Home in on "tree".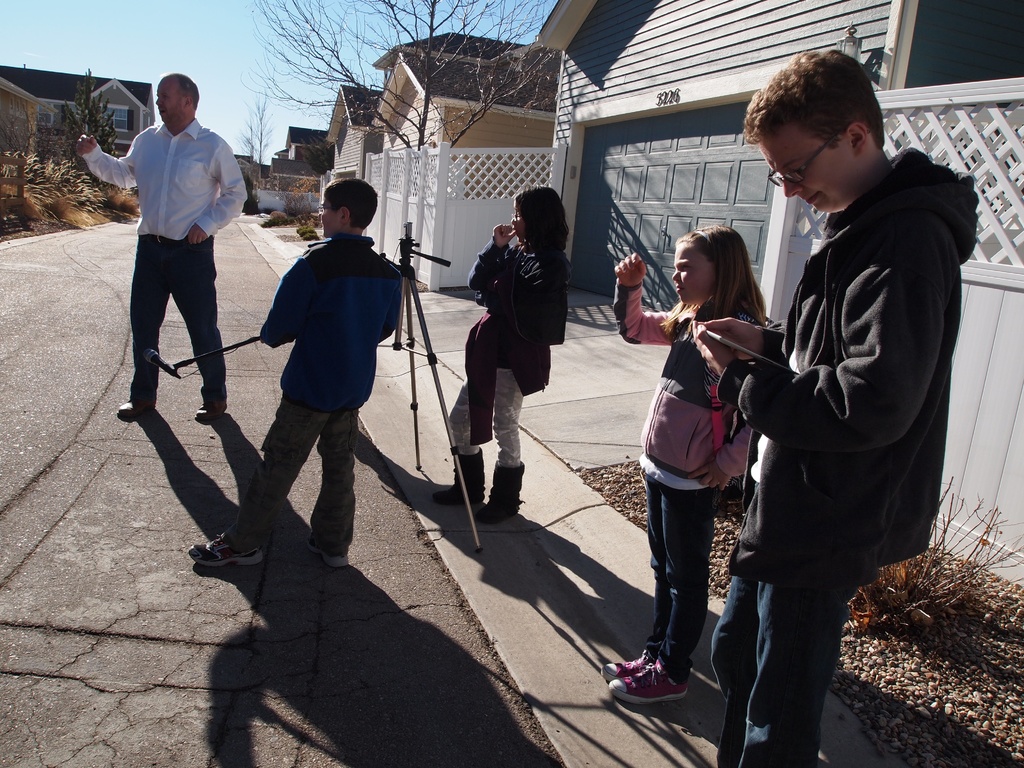
Homed in at 61, 67, 115, 154.
